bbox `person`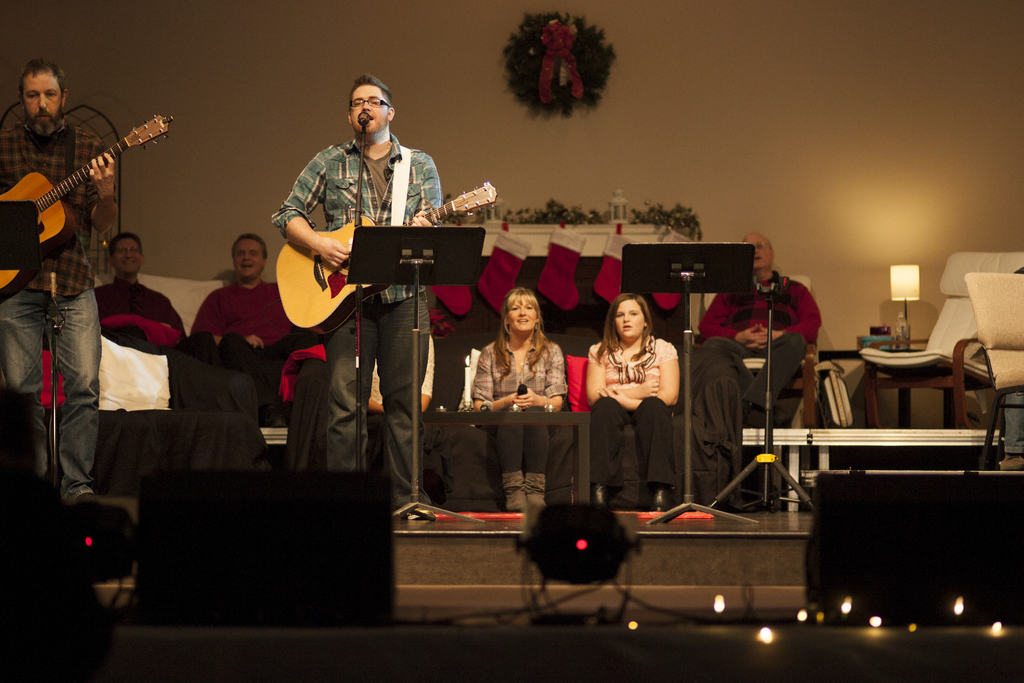
[left=184, top=235, right=290, bottom=428]
